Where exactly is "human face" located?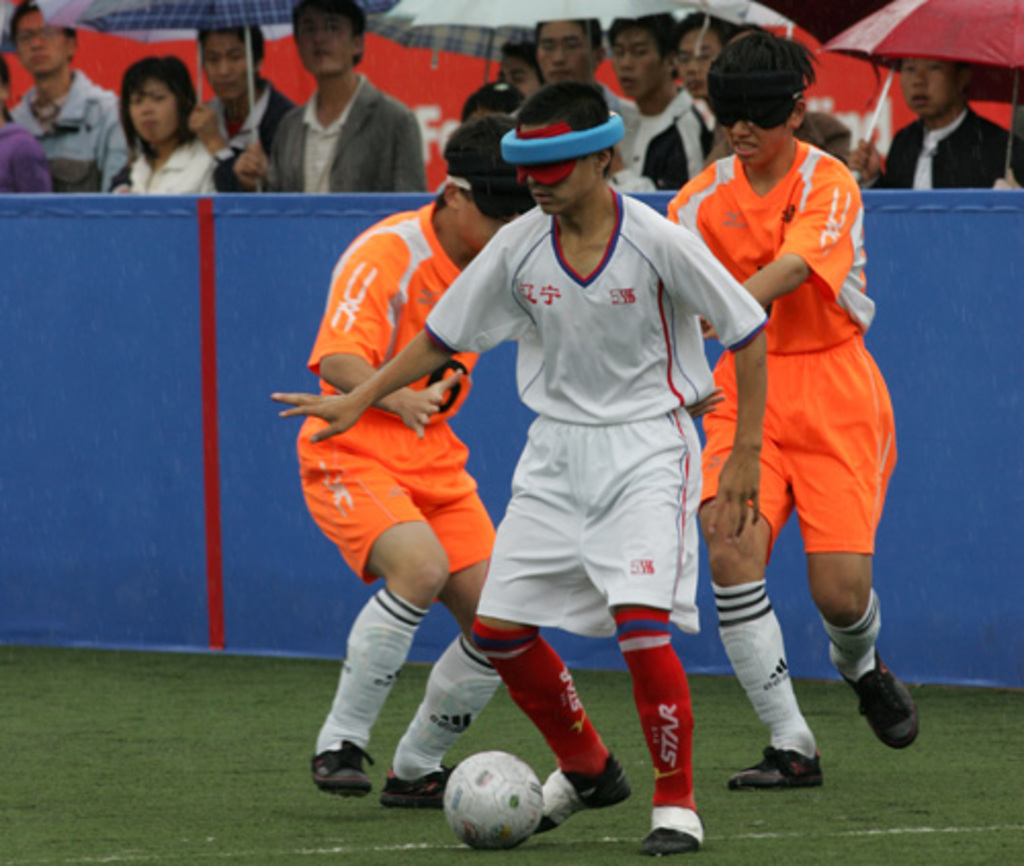
Its bounding box is (left=901, top=55, right=958, bottom=117).
